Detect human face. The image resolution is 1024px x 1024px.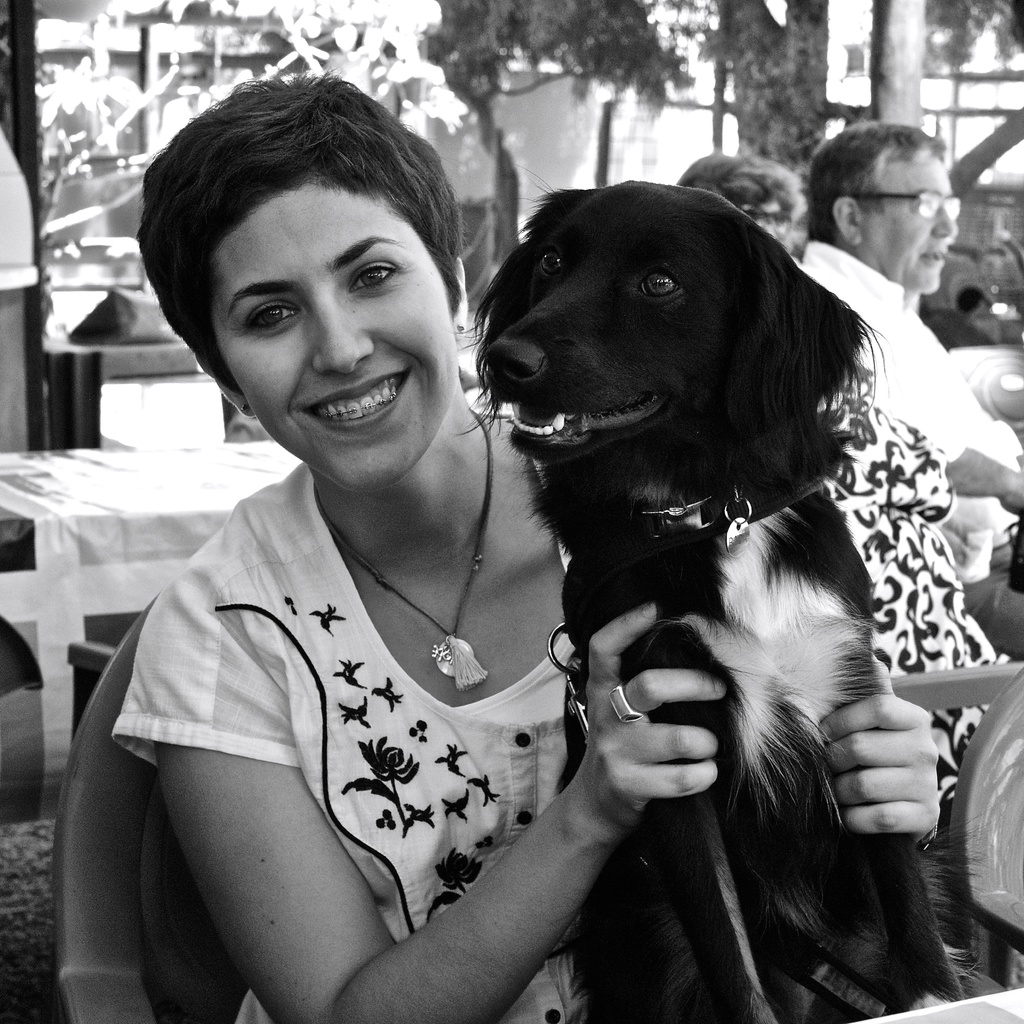
{"x1": 207, "y1": 179, "x2": 457, "y2": 498}.
